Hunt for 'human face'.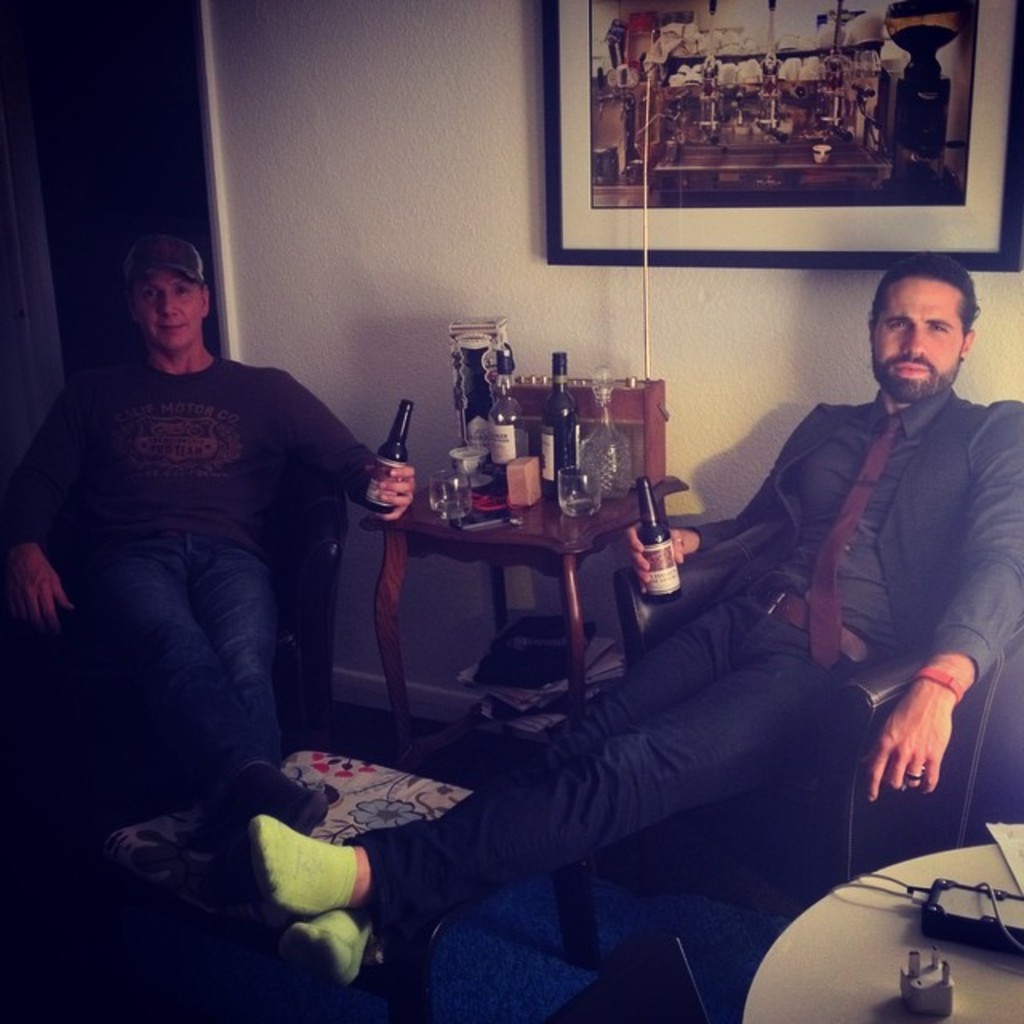
Hunted down at bbox=[128, 269, 202, 344].
